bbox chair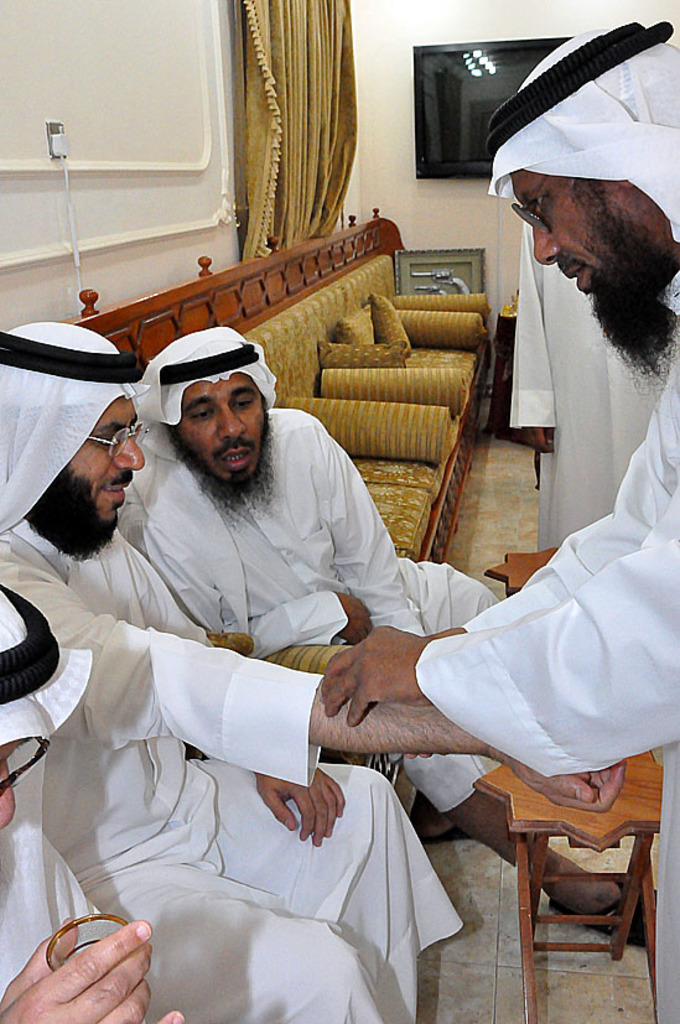
[469,728,675,993]
